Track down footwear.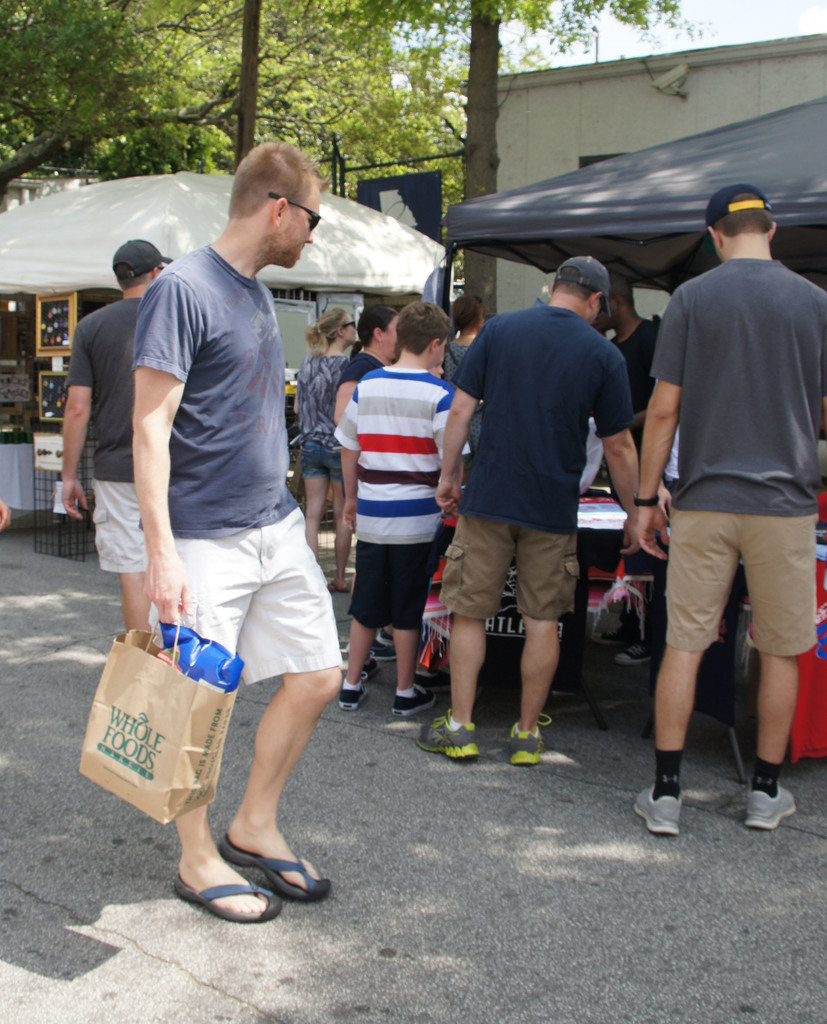
Tracked to crop(179, 883, 286, 925).
